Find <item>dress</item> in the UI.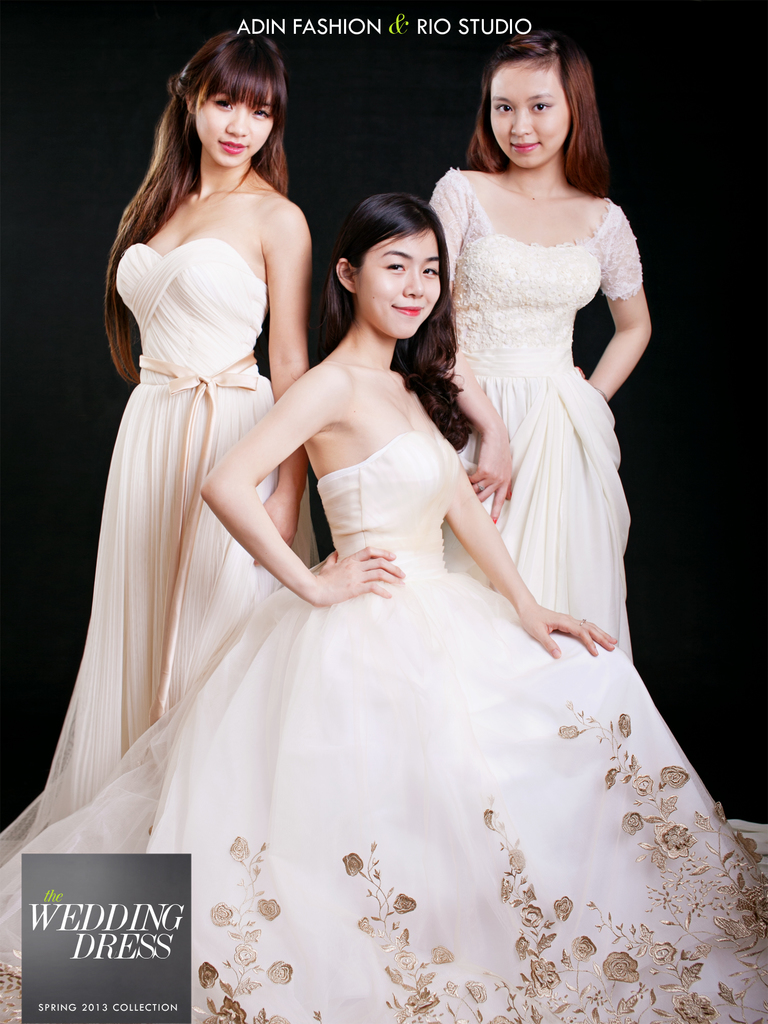
UI element at x1=1, y1=435, x2=767, y2=1023.
